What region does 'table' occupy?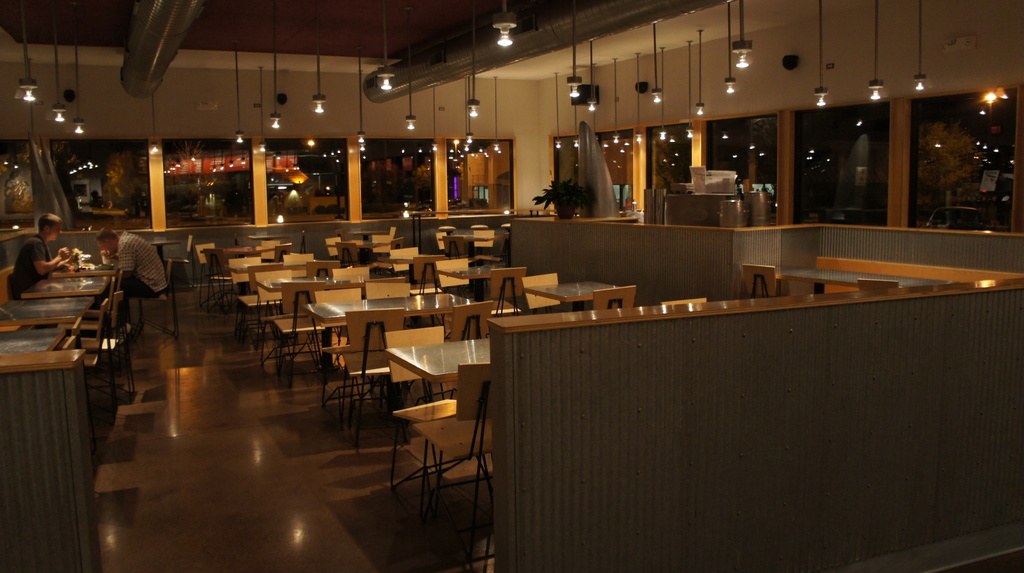
<bbox>372, 309, 524, 471</bbox>.
